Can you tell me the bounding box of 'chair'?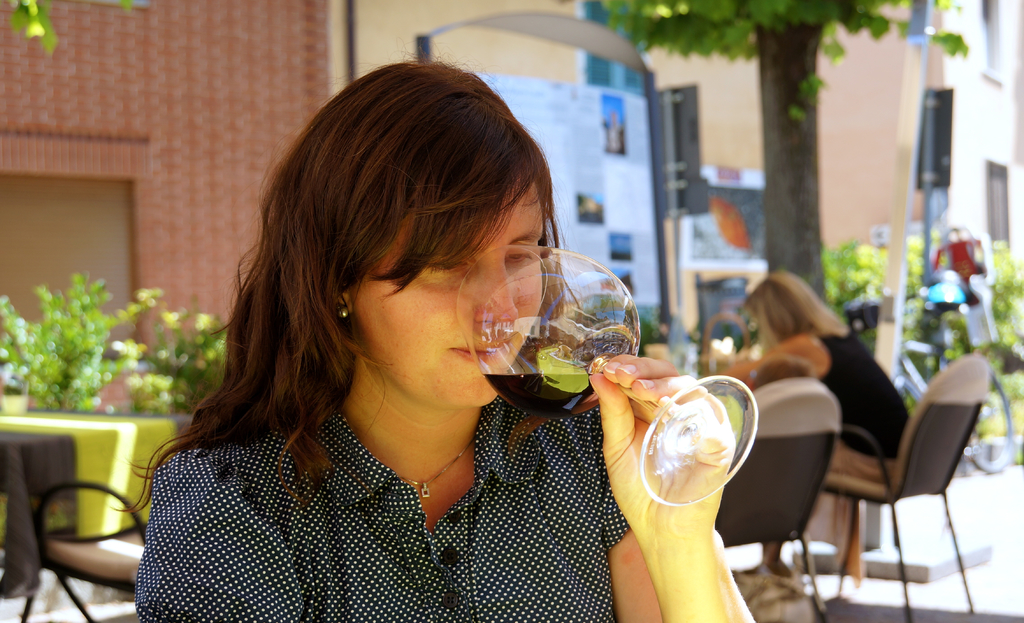
<region>819, 355, 993, 620</region>.
